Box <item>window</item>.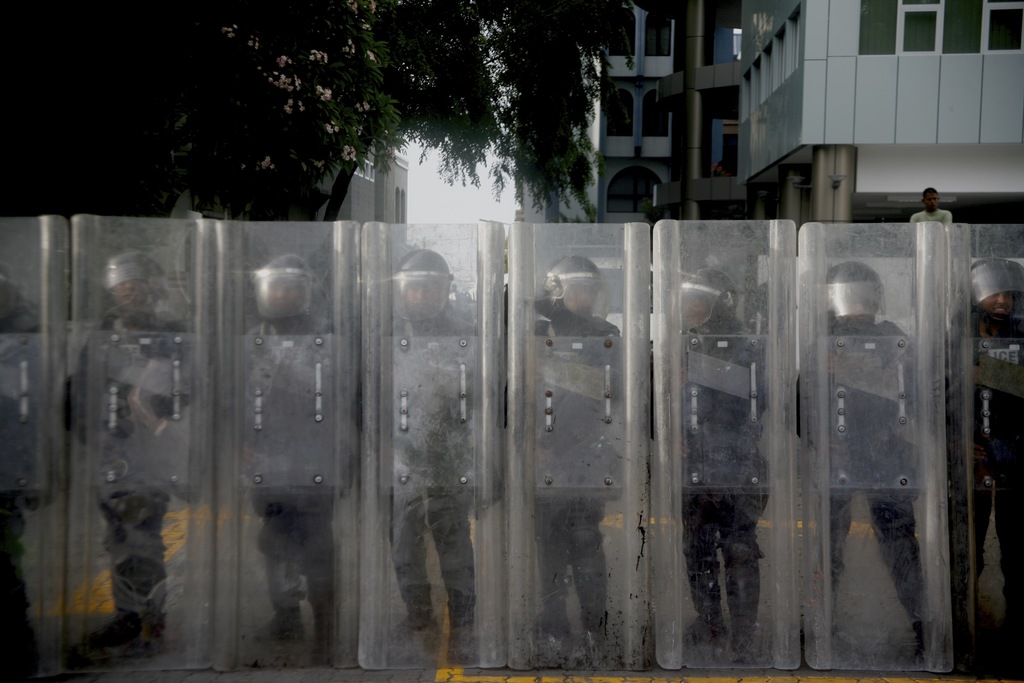
x1=606, y1=84, x2=635, y2=136.
